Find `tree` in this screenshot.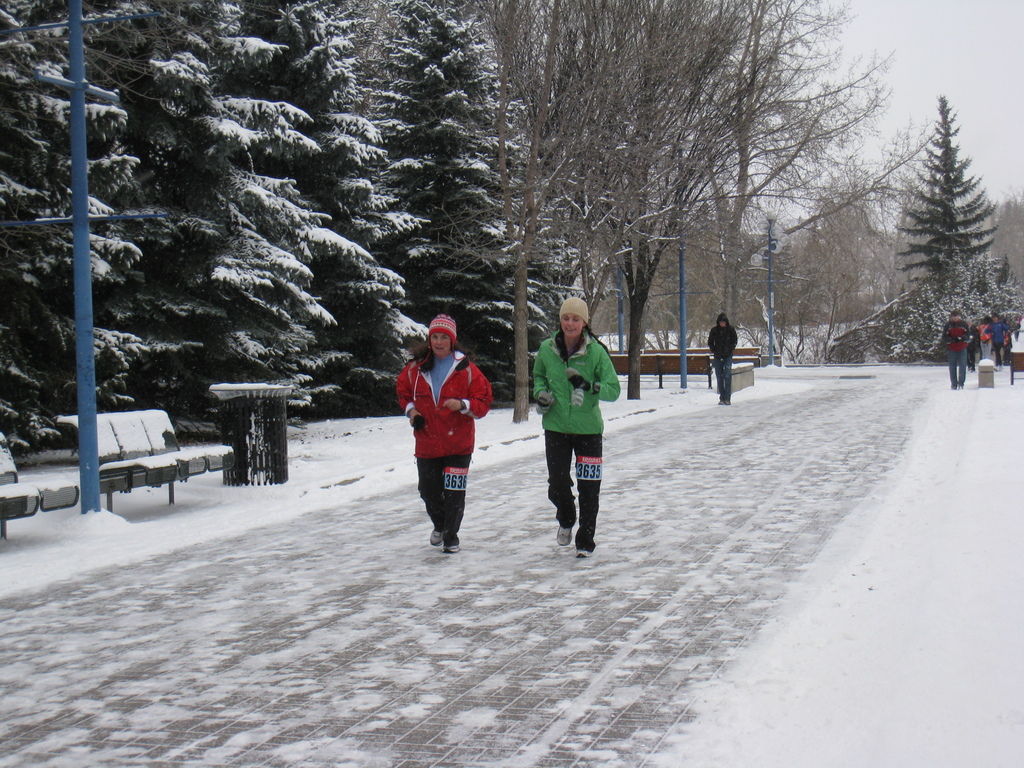
The bounding box for `tree` is region(703, 0, 940, 356).
